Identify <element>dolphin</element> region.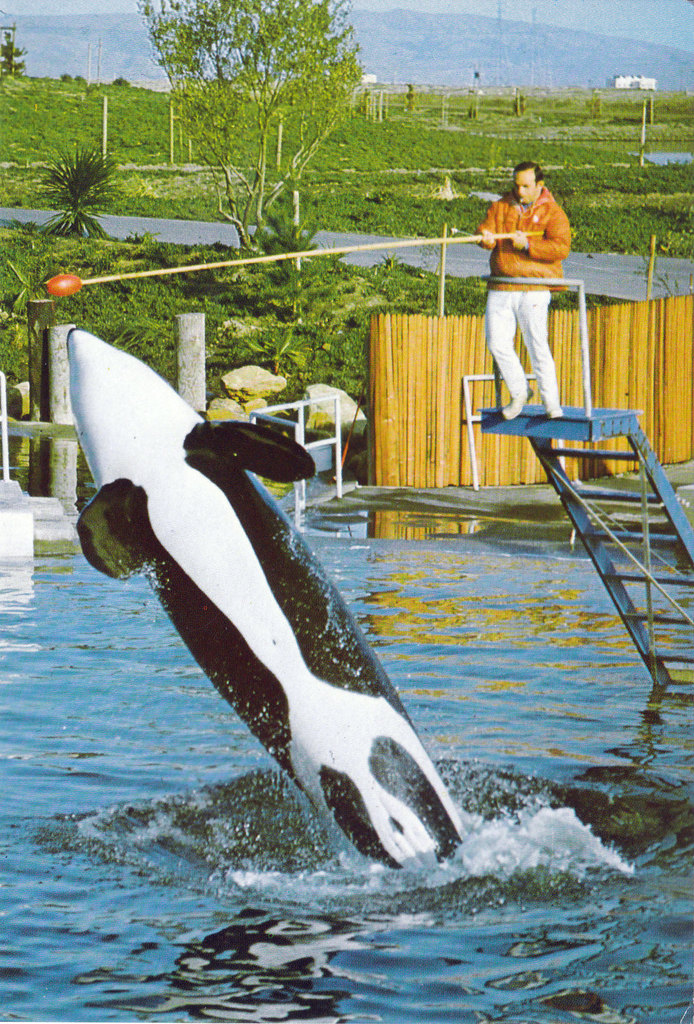
Region: {"left": 62, "top": 333, "right": 498, "bottom": 915}.
